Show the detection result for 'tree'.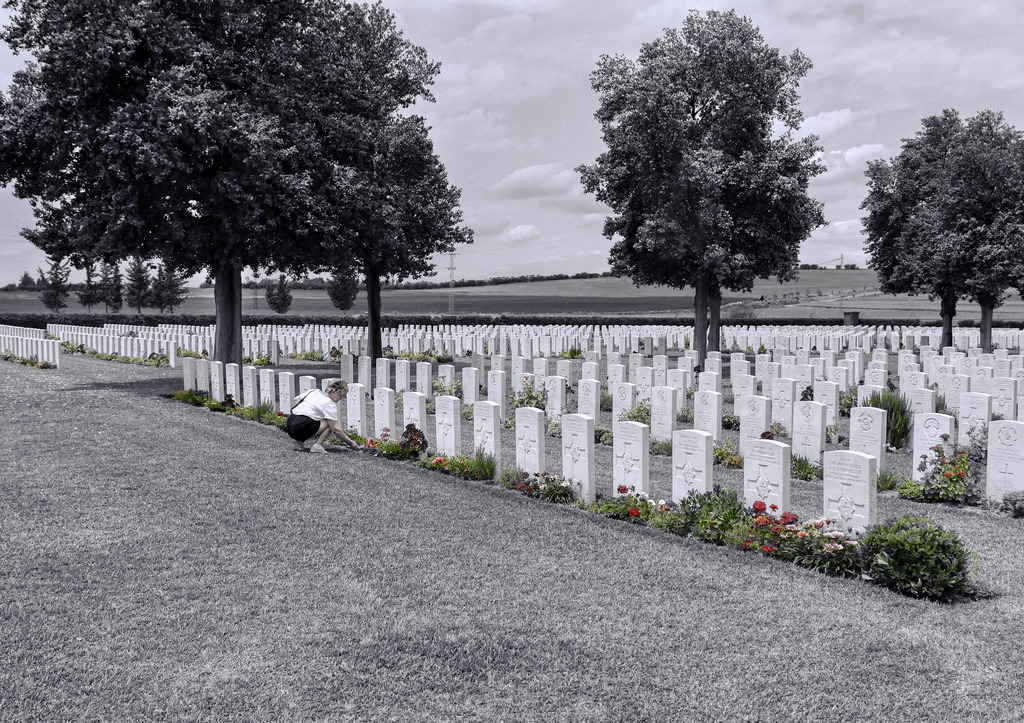
bbox(892, 104, 1023, 350).
